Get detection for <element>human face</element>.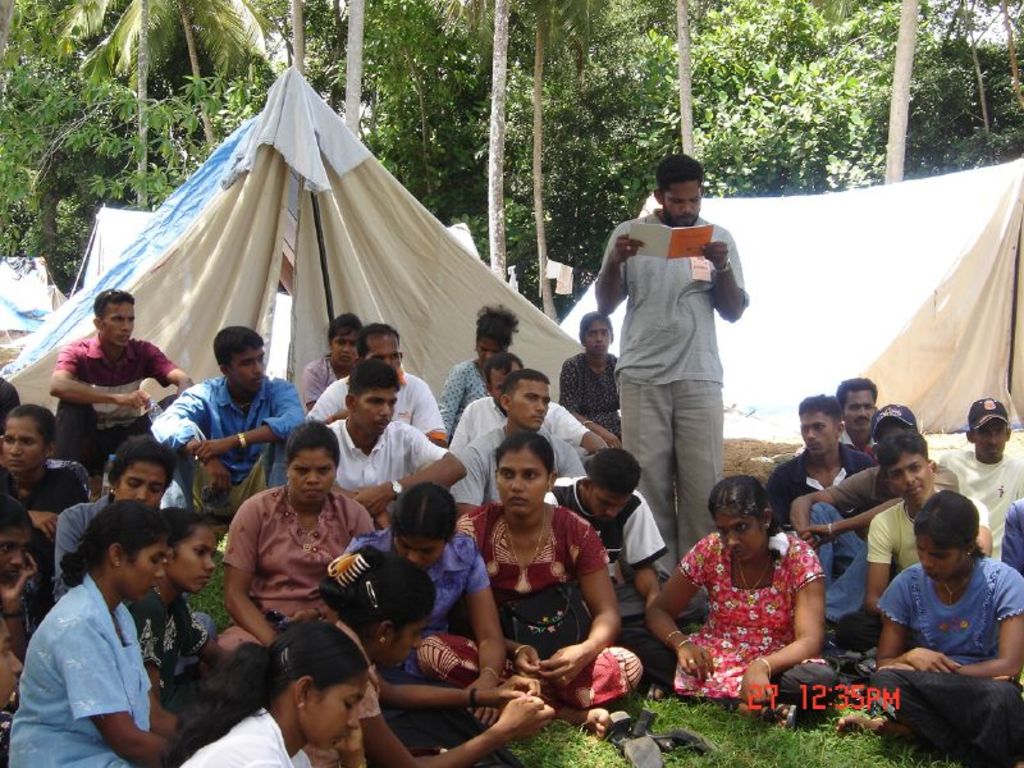
Detection: detection(0, 618, 27, 708).
